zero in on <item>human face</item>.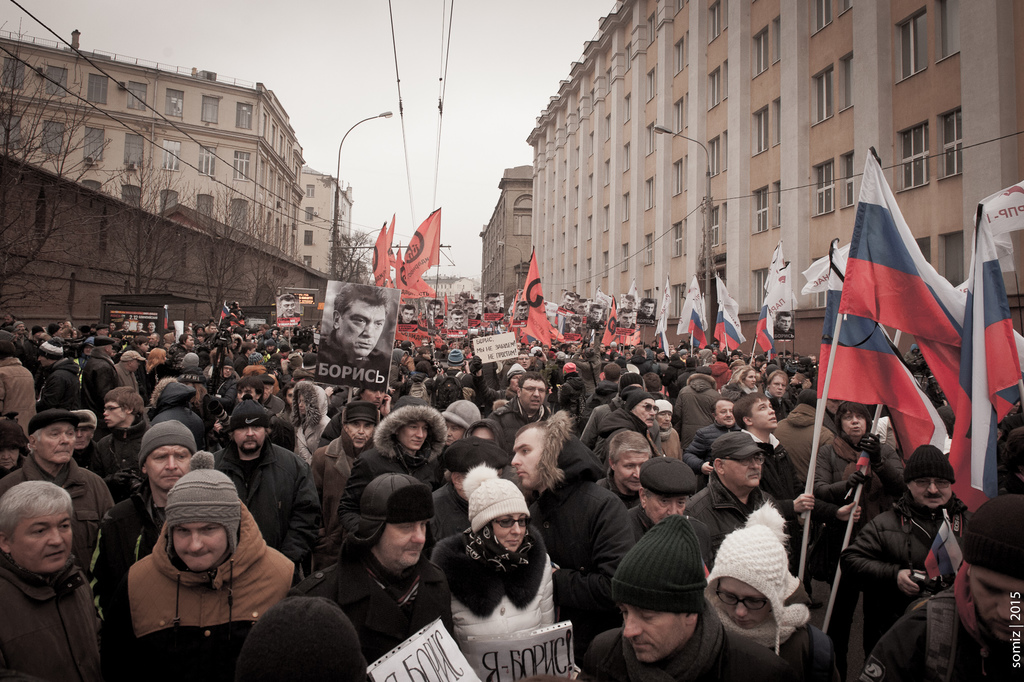
Zeroed in: <box>717,577,772,629</box>.
